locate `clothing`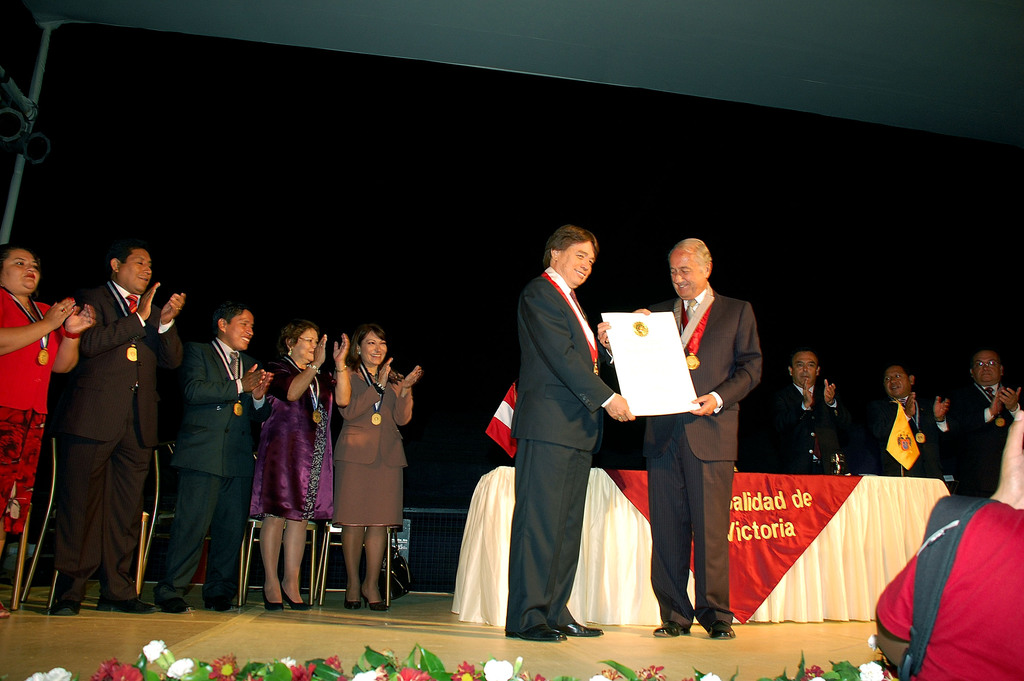
crop(246, 350, 333, 523)
